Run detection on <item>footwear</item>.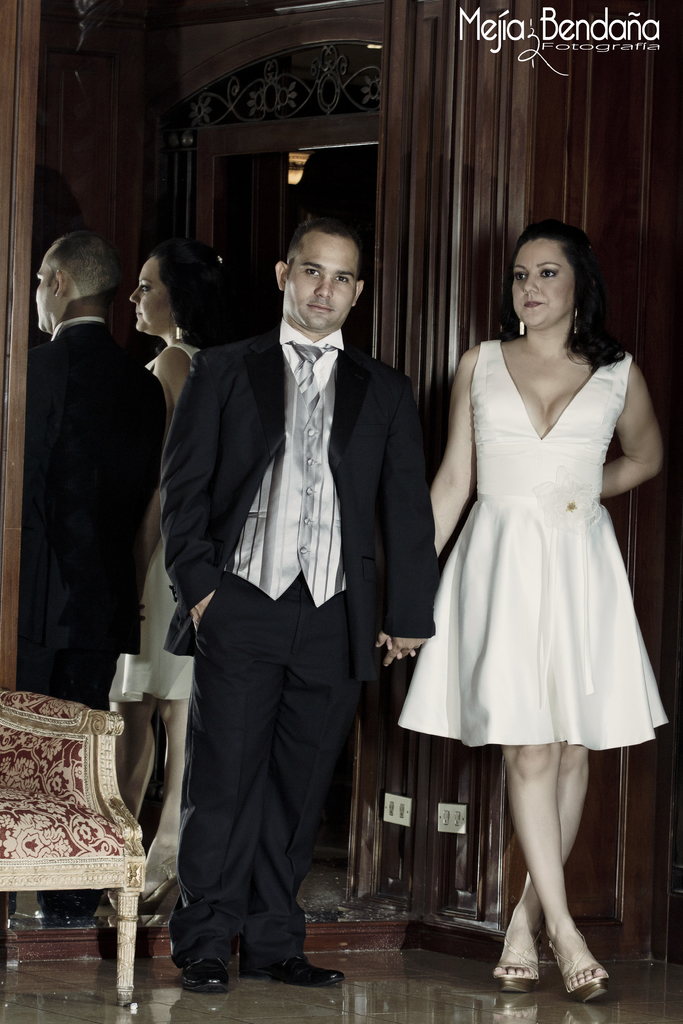
Result: <region>517, 928, 617, 996</region>.
